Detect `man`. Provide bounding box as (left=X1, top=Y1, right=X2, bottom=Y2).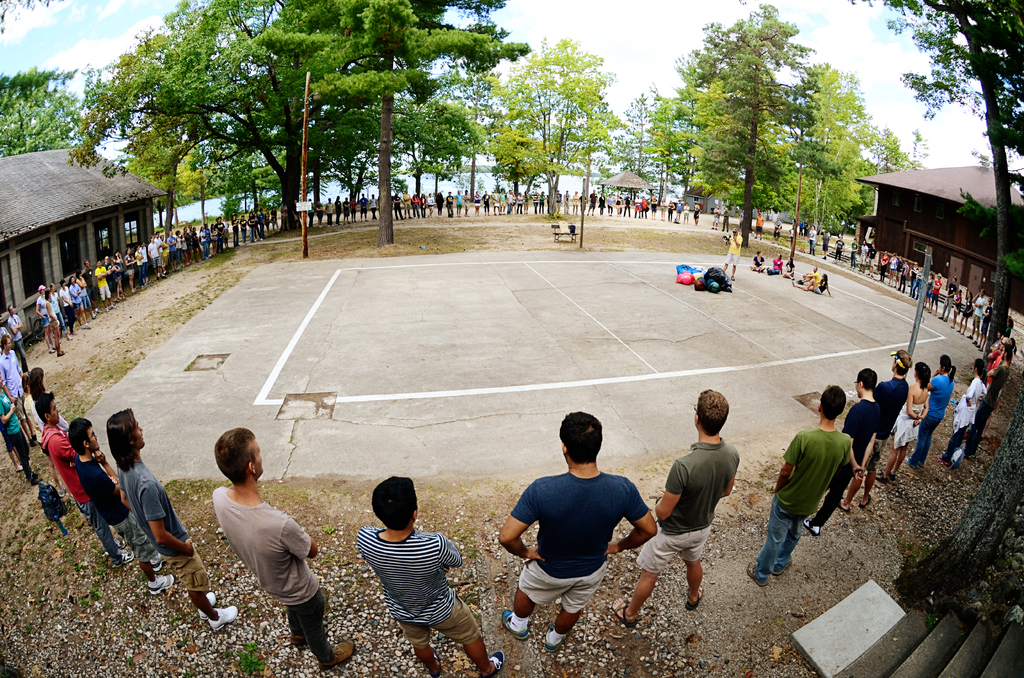
(left=724, top=229, right=742, bottom=284).
